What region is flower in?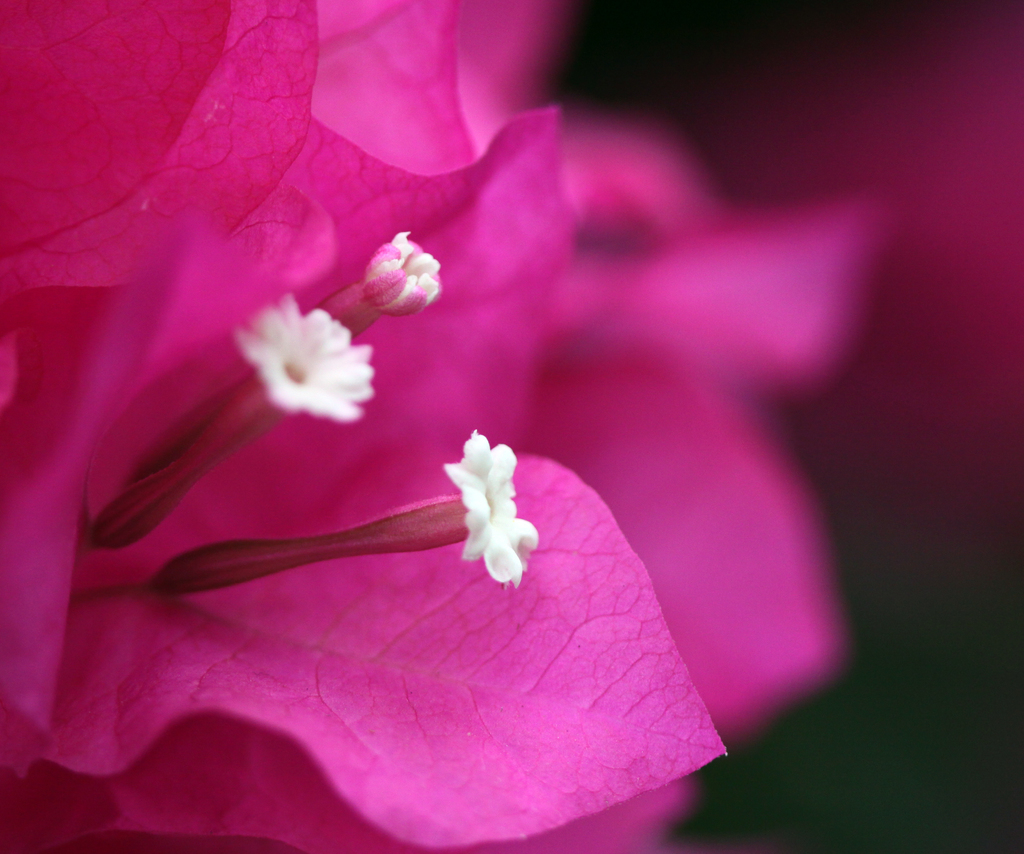
x1=440, y1=430, x2=539, y2=585.
